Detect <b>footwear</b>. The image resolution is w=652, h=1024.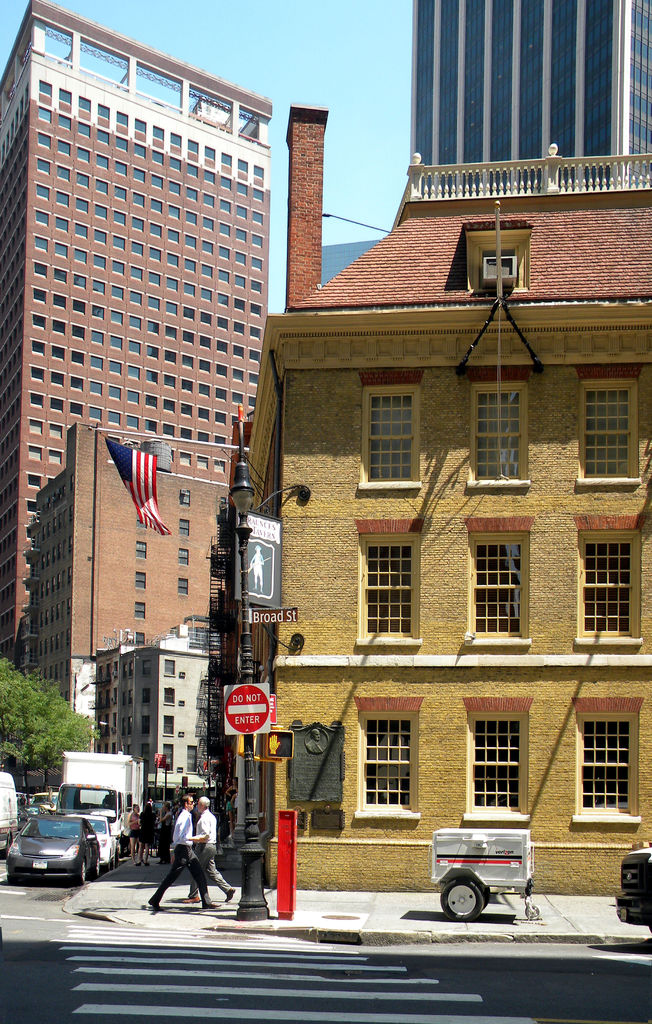
<region>224, 886, 238, 903</region>.
